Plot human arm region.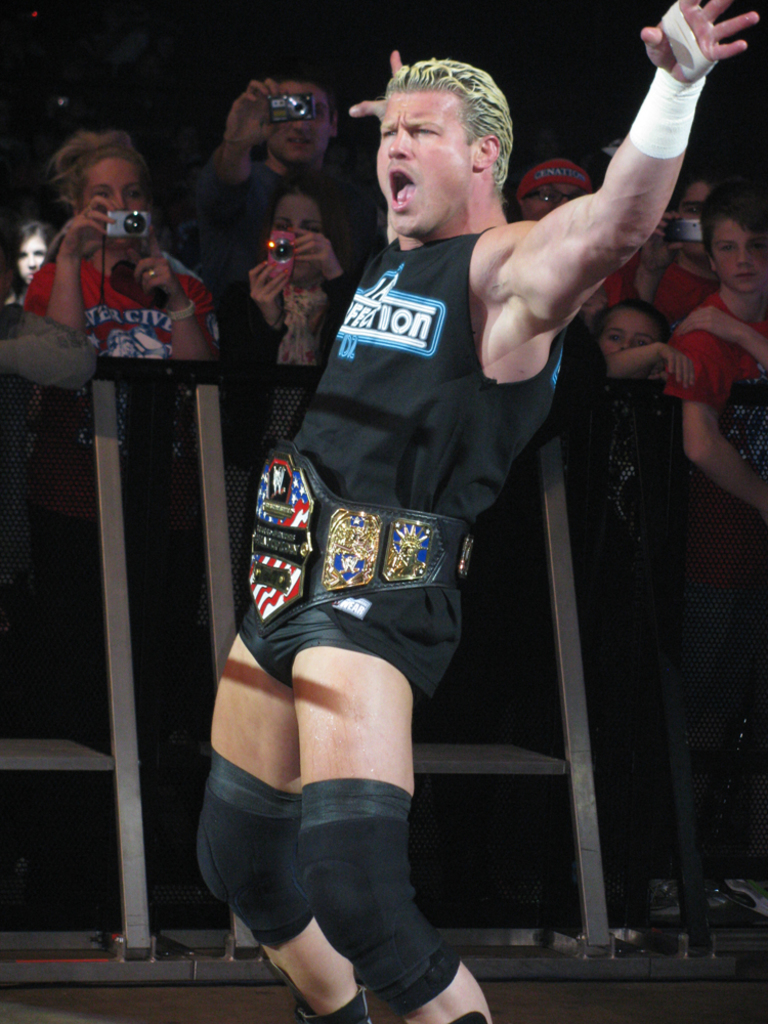
Plotted at (left=631, top=190, right=711, bottom=308).
